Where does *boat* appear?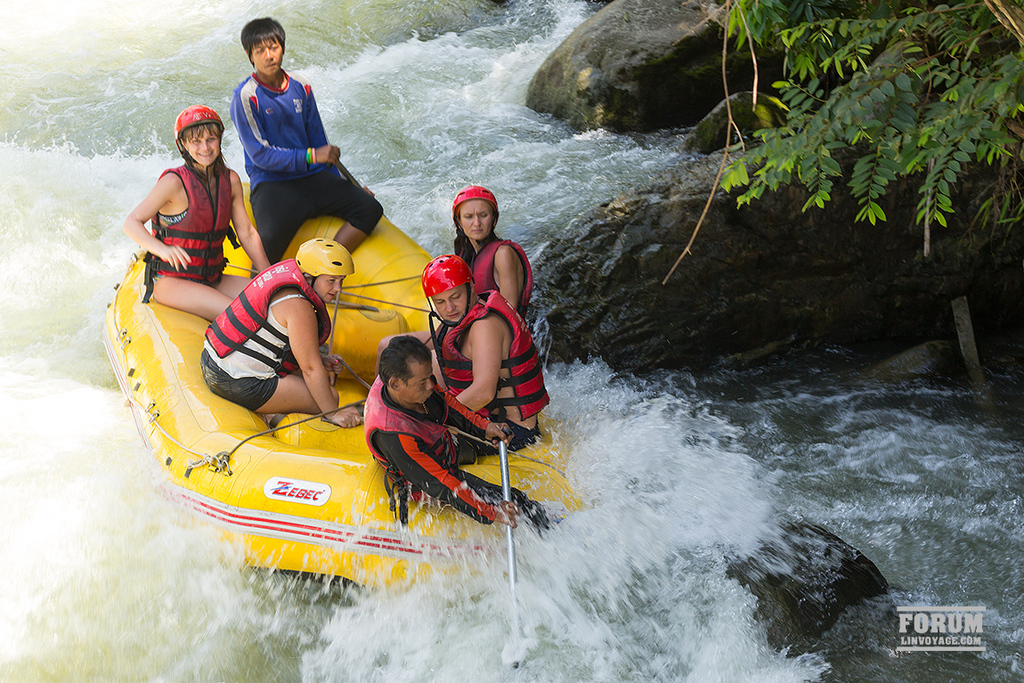
Appears at 98, 173, 607, 597.
